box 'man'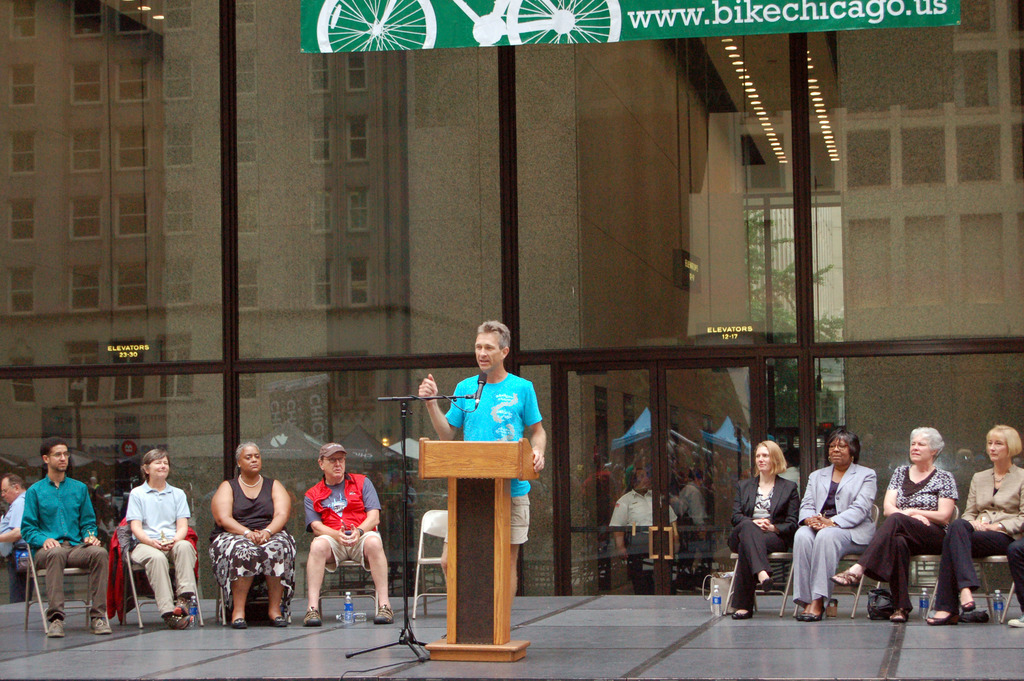
x1=302 y1=442 x2=392 y2=625
